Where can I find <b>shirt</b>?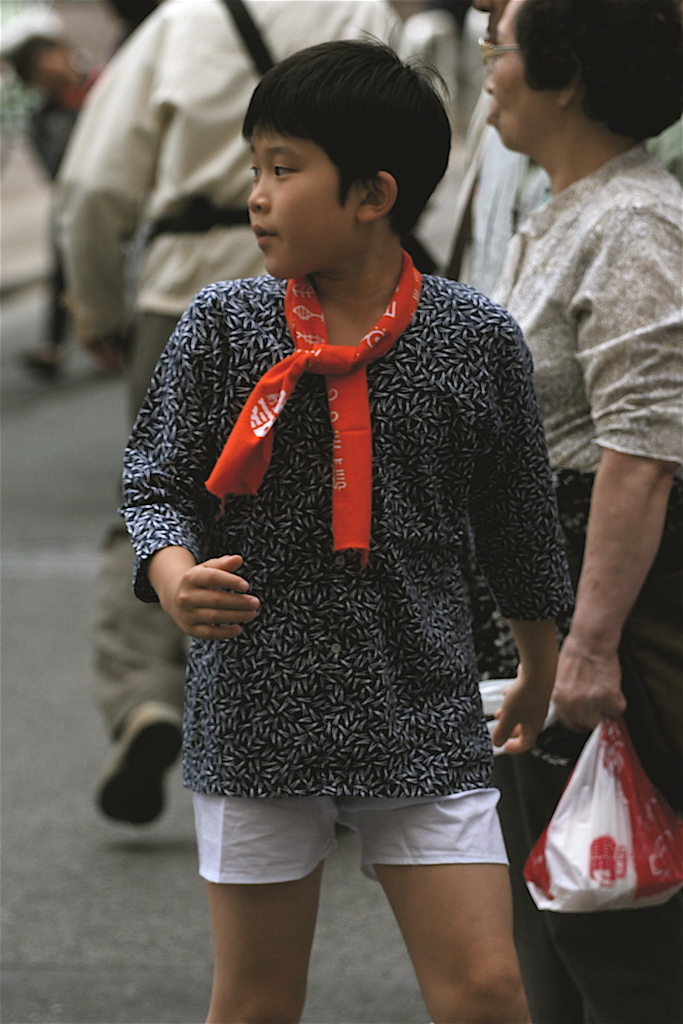
You can find it at 491,144,682,477.
